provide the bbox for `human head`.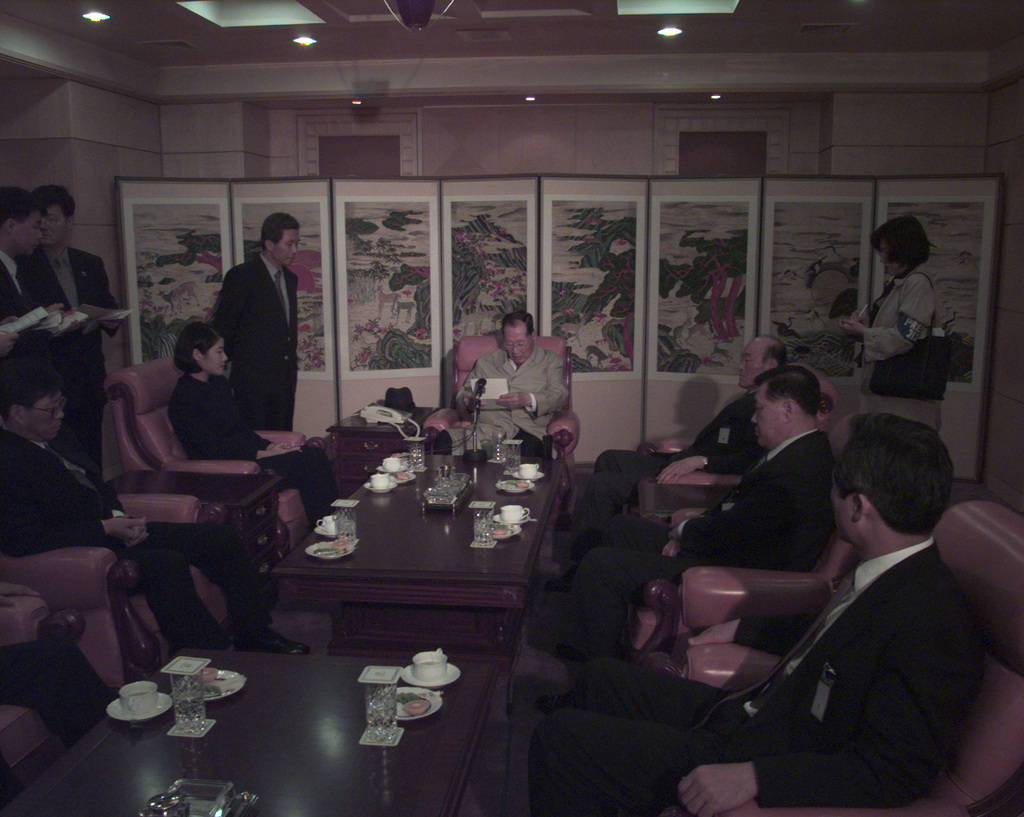
crop(740, 333, 783, 383).
